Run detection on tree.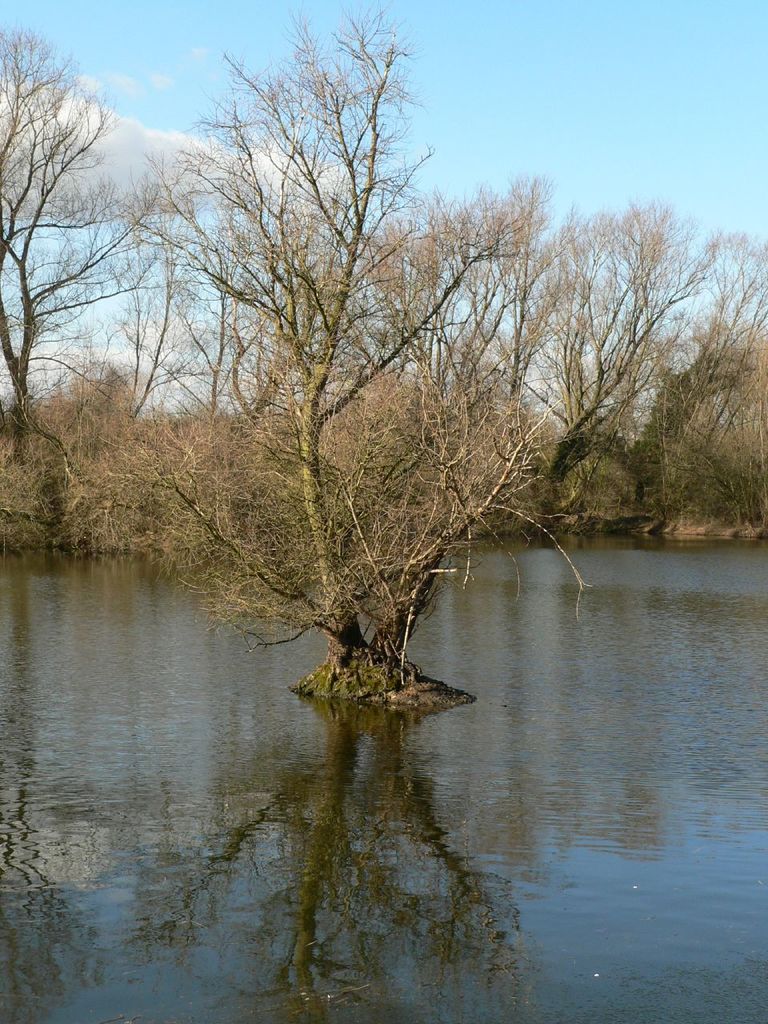
Result: BBox(0, 22, 203, 466).
